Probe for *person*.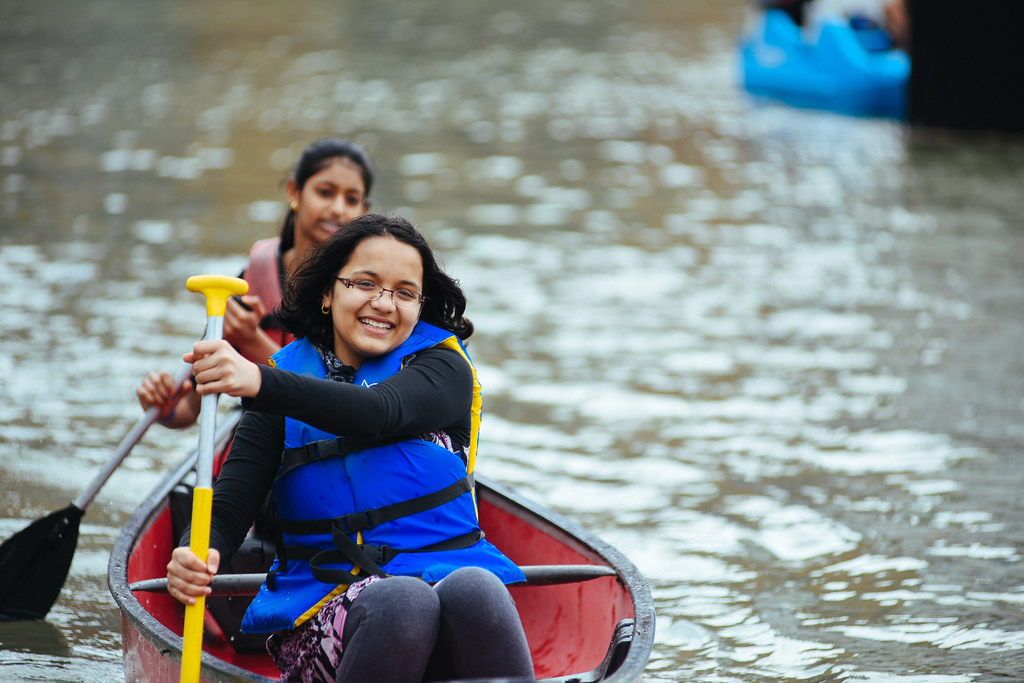
Probe result: [178,220,533,643].
